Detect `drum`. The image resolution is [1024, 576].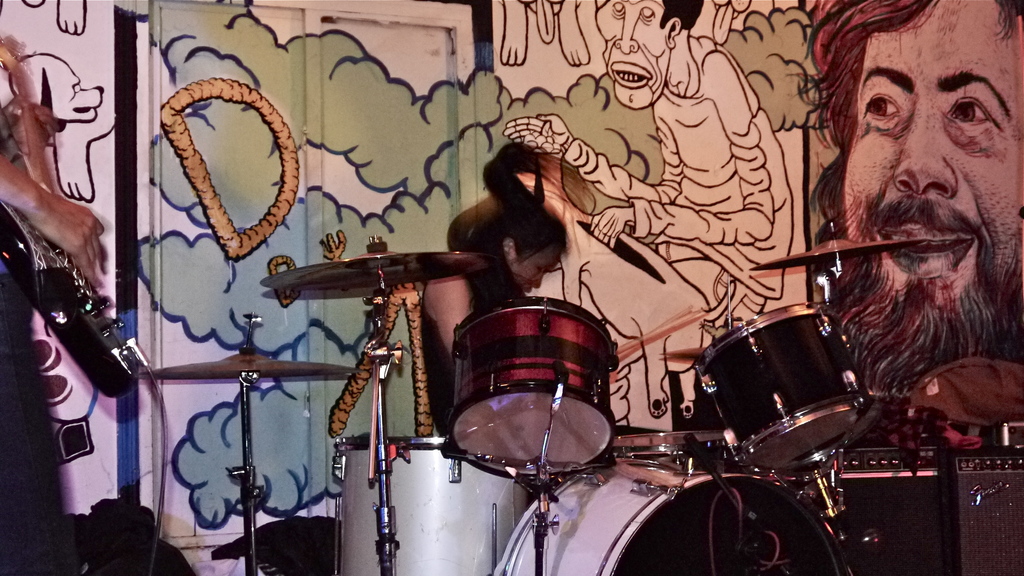
pyautogui.locateOnScreen(452, 288, 616, 478).
